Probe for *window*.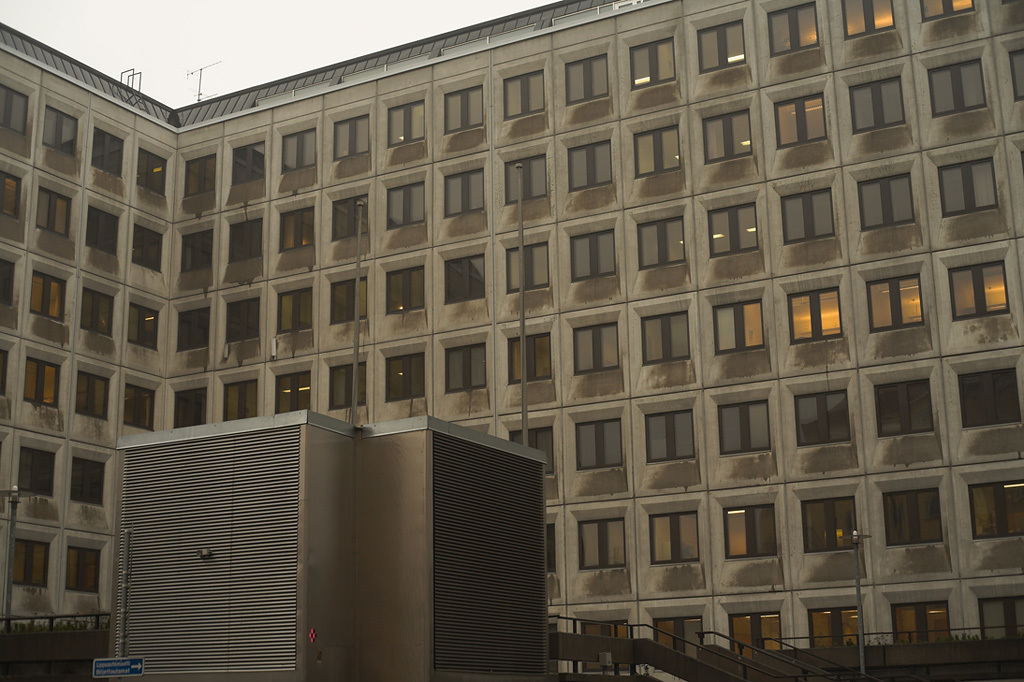
Probe result: (x1=506, y1=428, x2=553, y2=476).
